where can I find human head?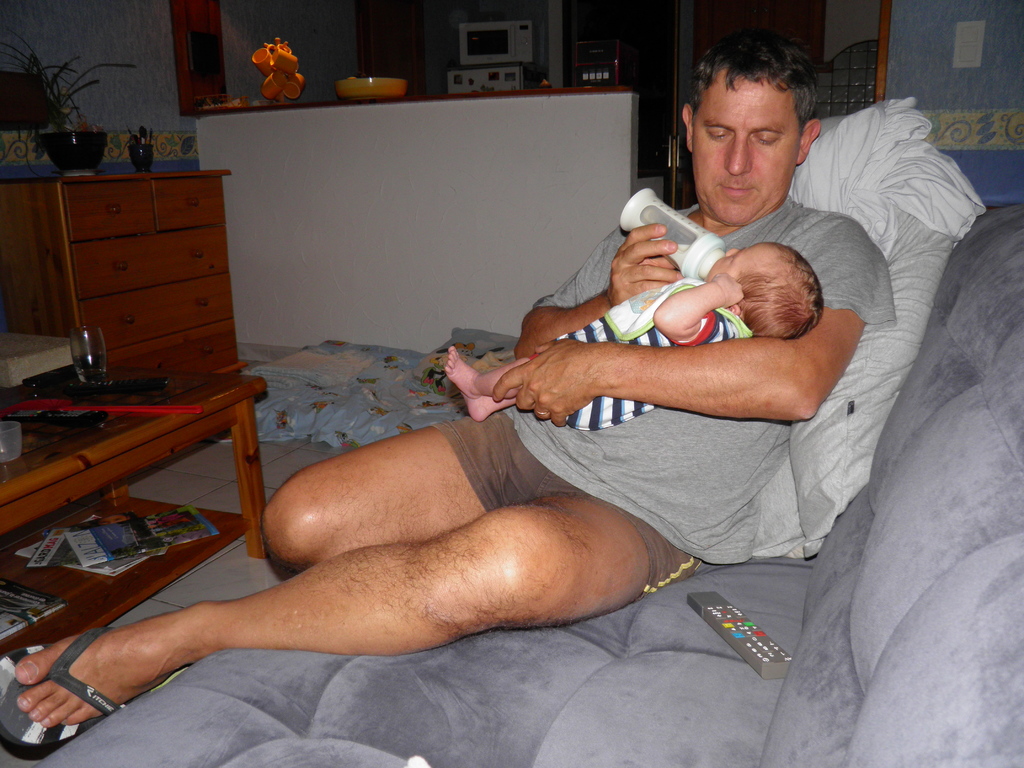
You can find it at 679/26/829/209.
